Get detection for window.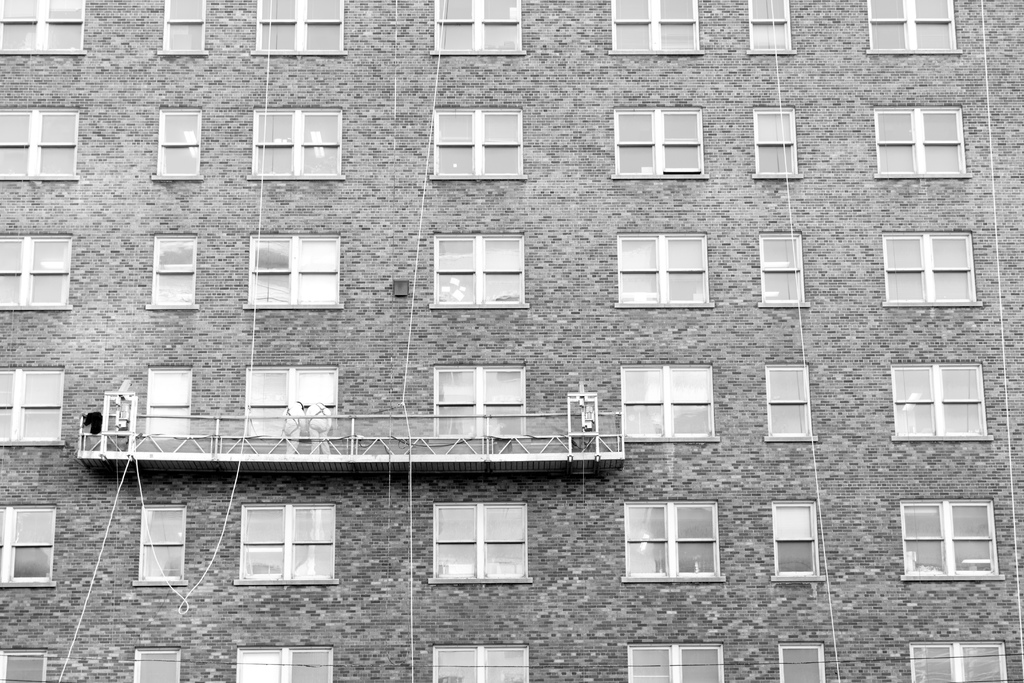
Detection: <region>431, 0, 527, 54</region>.
